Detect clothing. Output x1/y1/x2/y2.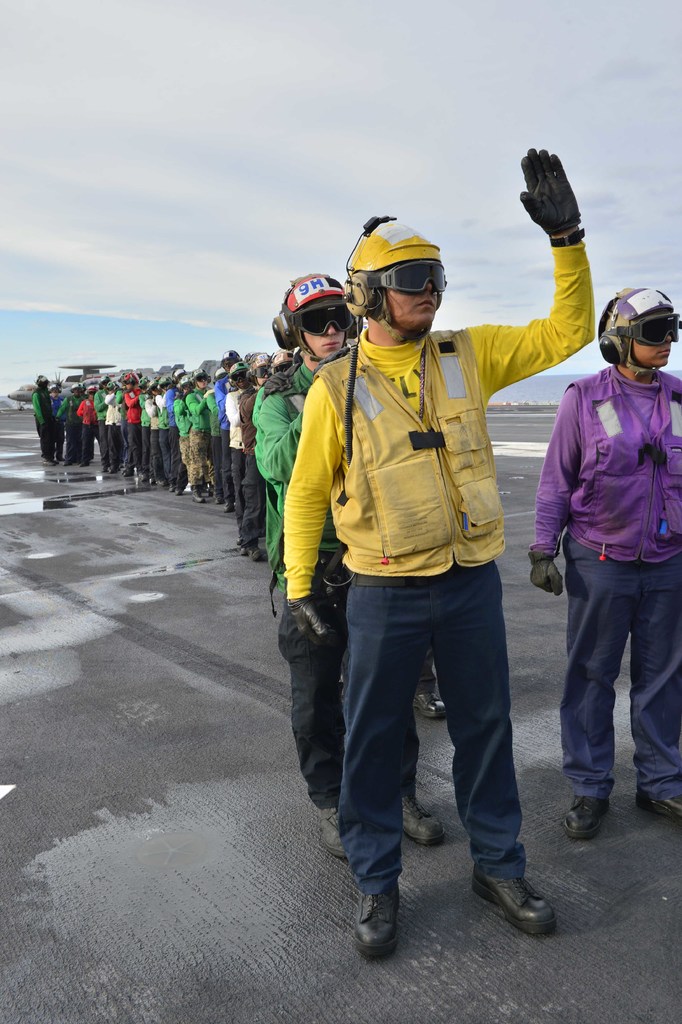
122/380/143/465.
